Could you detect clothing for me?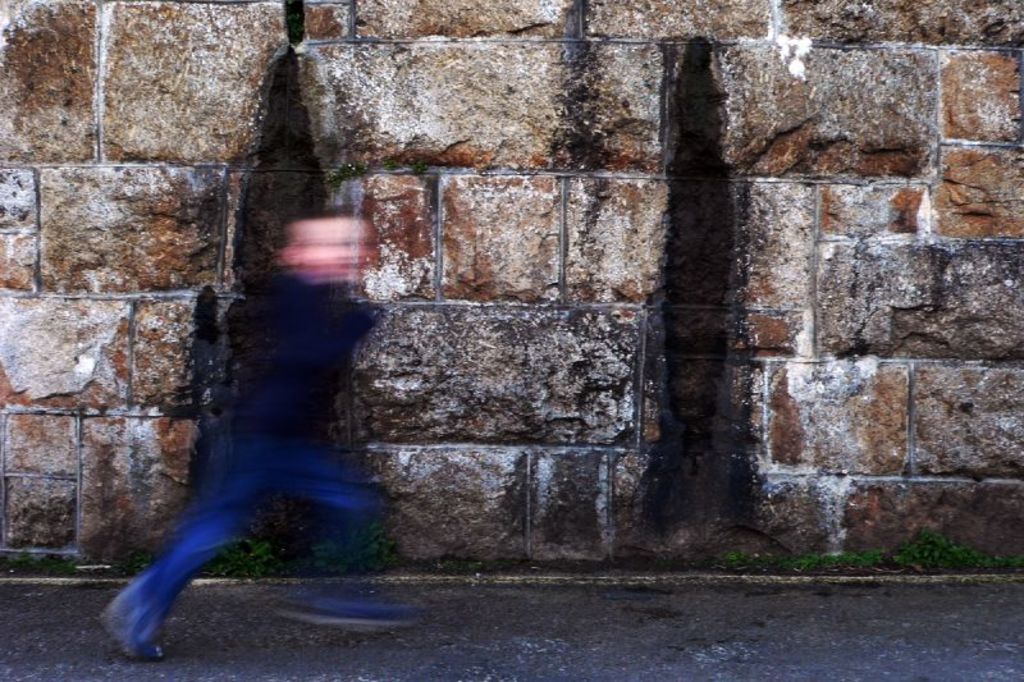
Detection result: locate(122, 192, 396, 633).
